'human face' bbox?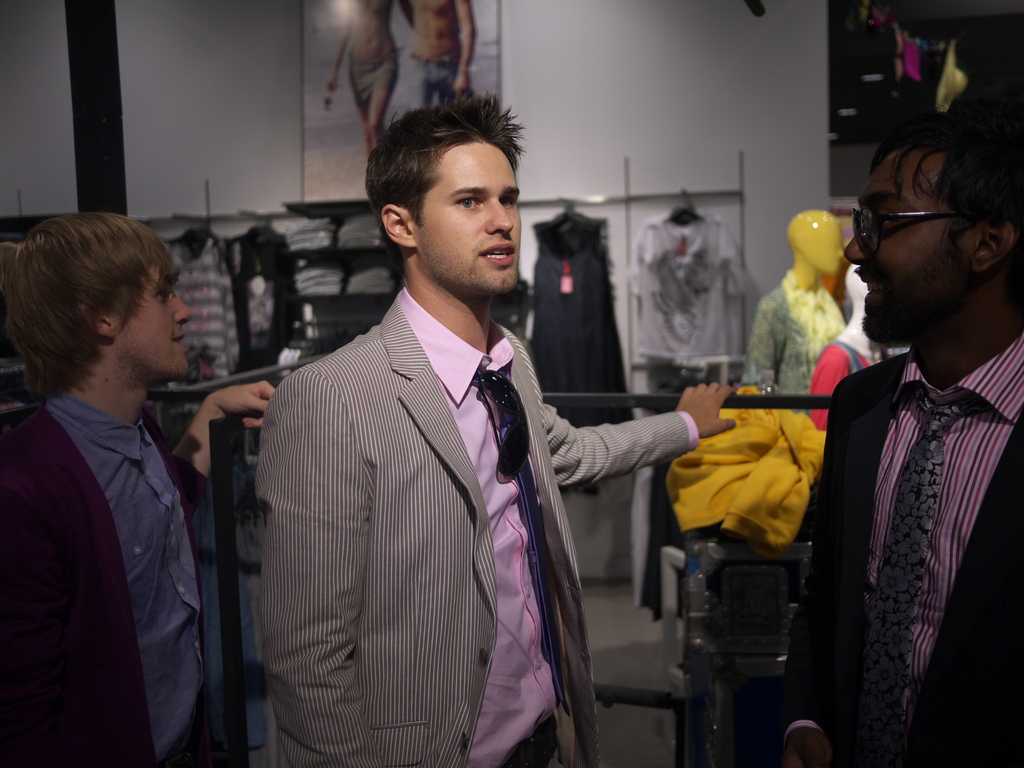
<region>846, 156, 980, 352</region>
